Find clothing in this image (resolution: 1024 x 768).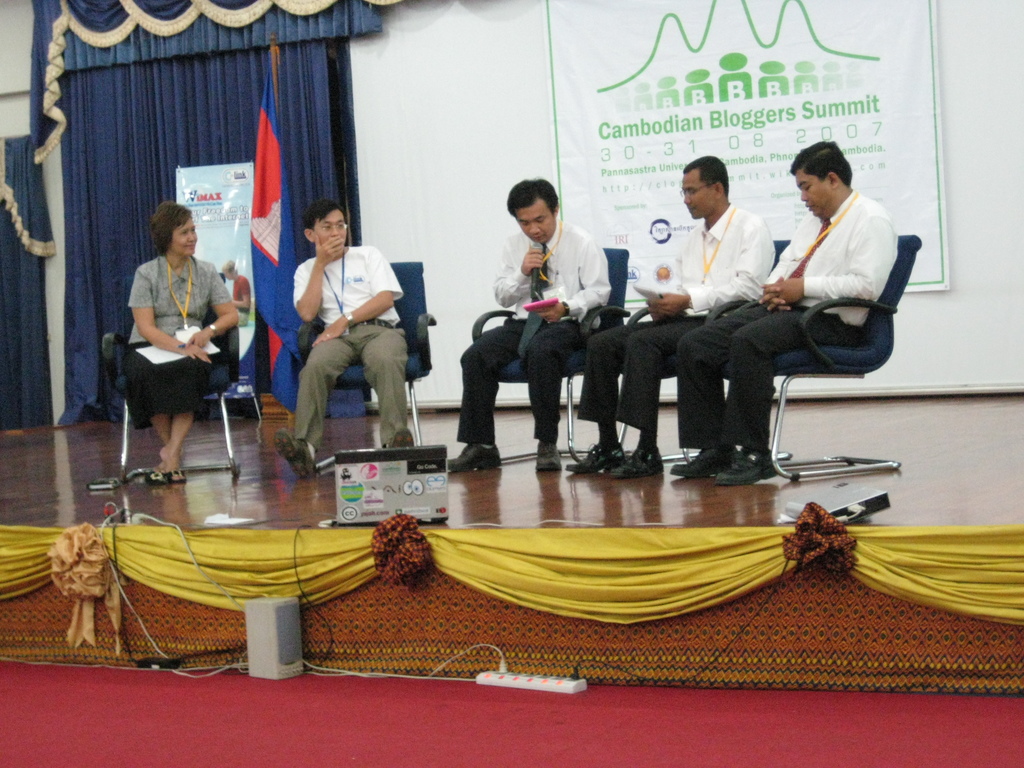
pyautogui.locateOnScreen(680, 185, 897, 447).
